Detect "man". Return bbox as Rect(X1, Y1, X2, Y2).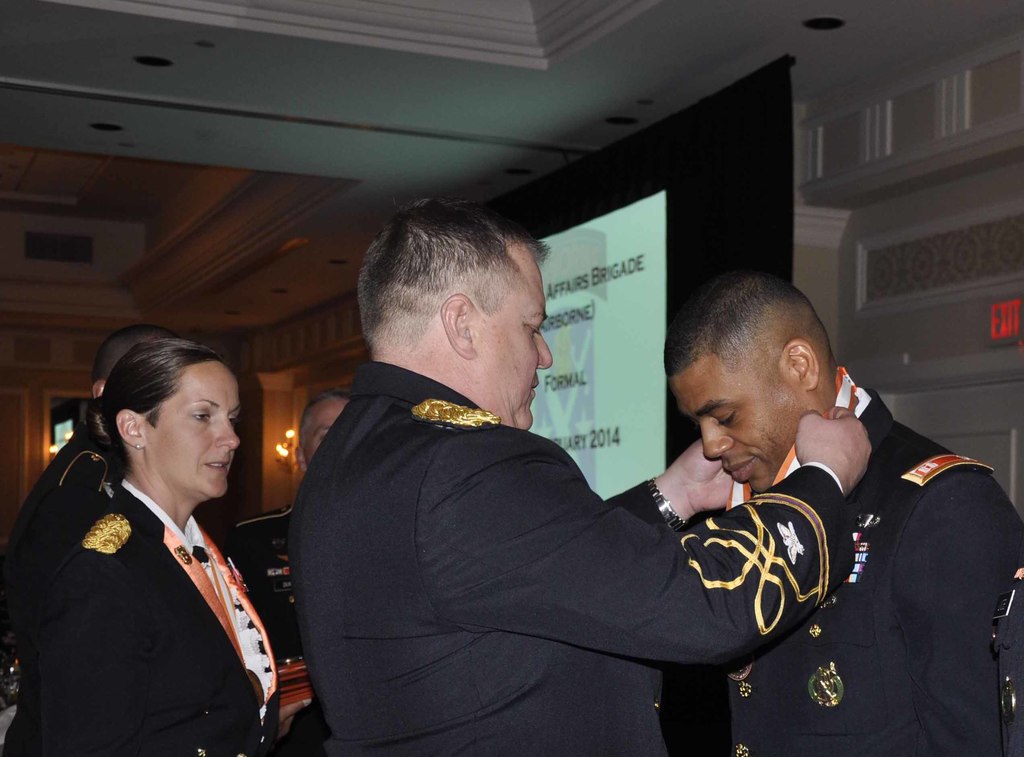
Rect(7, 323, 180, 756).
